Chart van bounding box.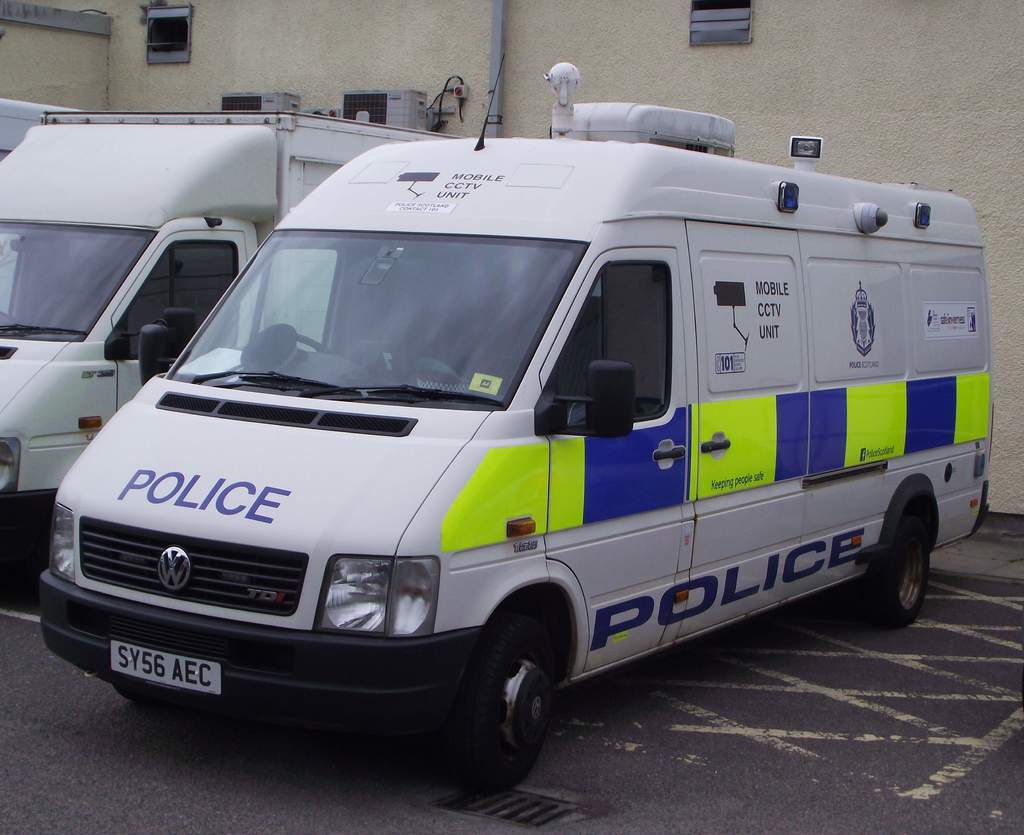
Charted: (0, 102, 456, 587).
